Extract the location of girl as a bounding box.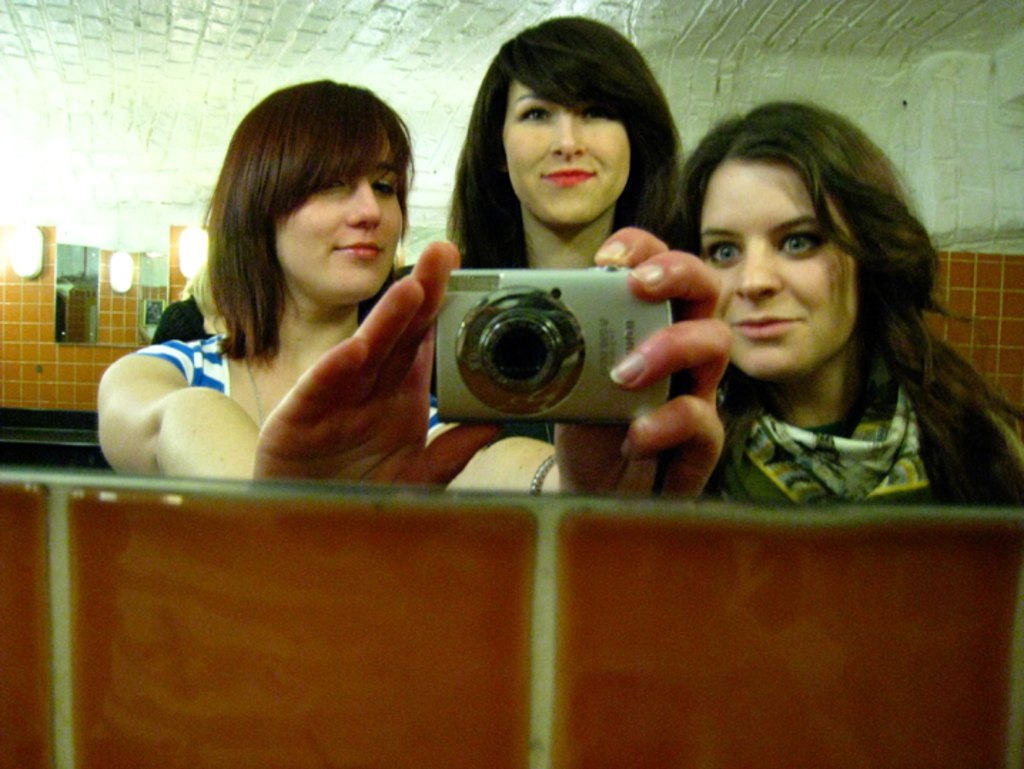
detection(90, 76, 733, 501).
